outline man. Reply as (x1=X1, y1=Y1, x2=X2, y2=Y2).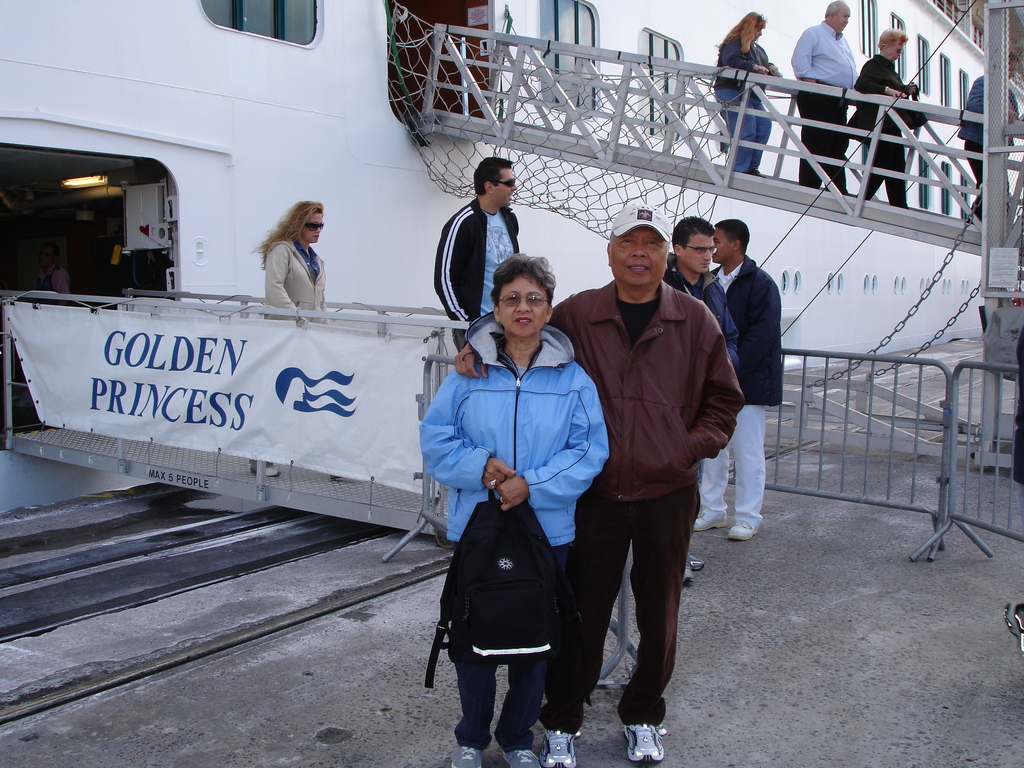
(x1=659, y1=216, x2=749, y2=585).
